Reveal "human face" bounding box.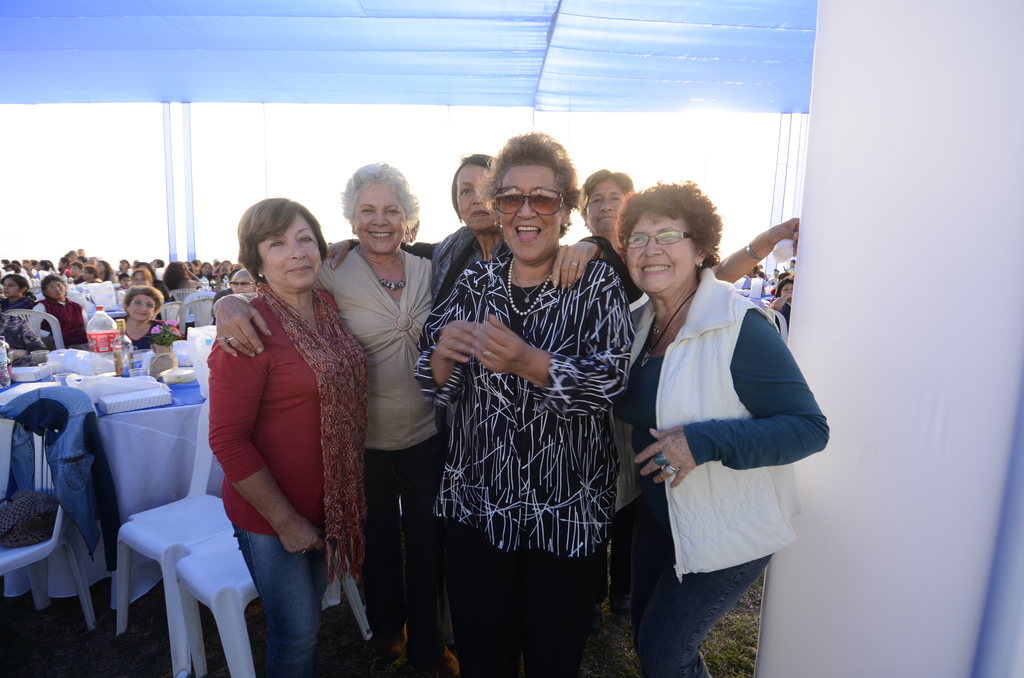
Revealed: box=[93, 257, 106, 273].
